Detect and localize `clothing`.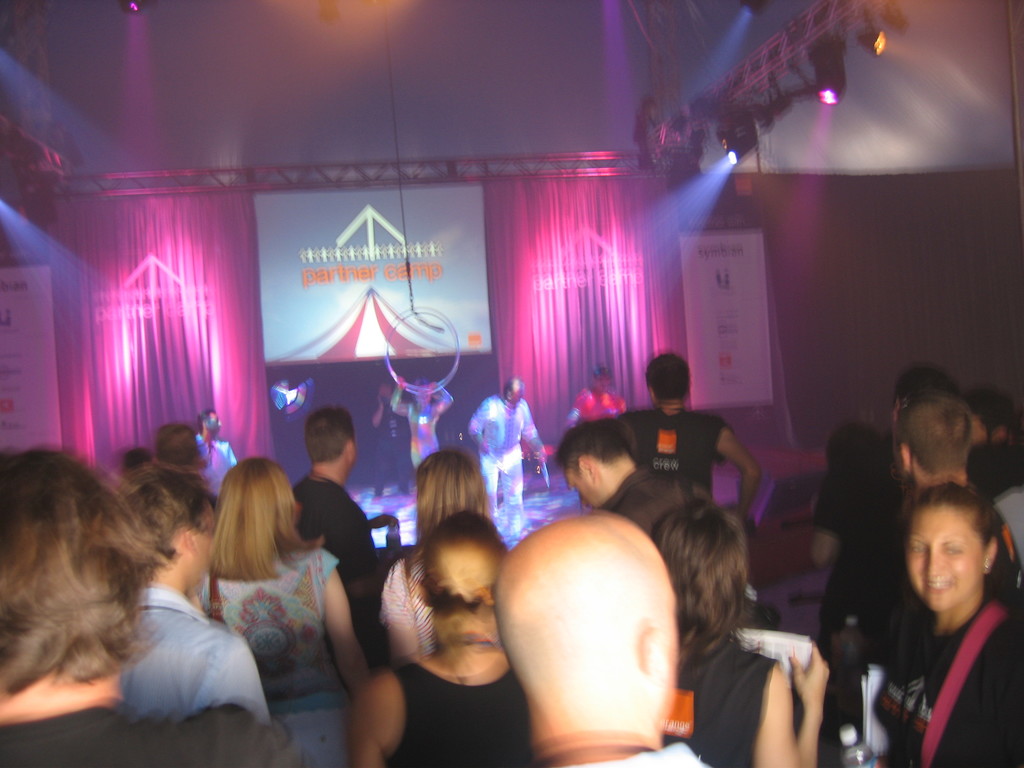
Localized at crop(618, 408, 729, 499).
